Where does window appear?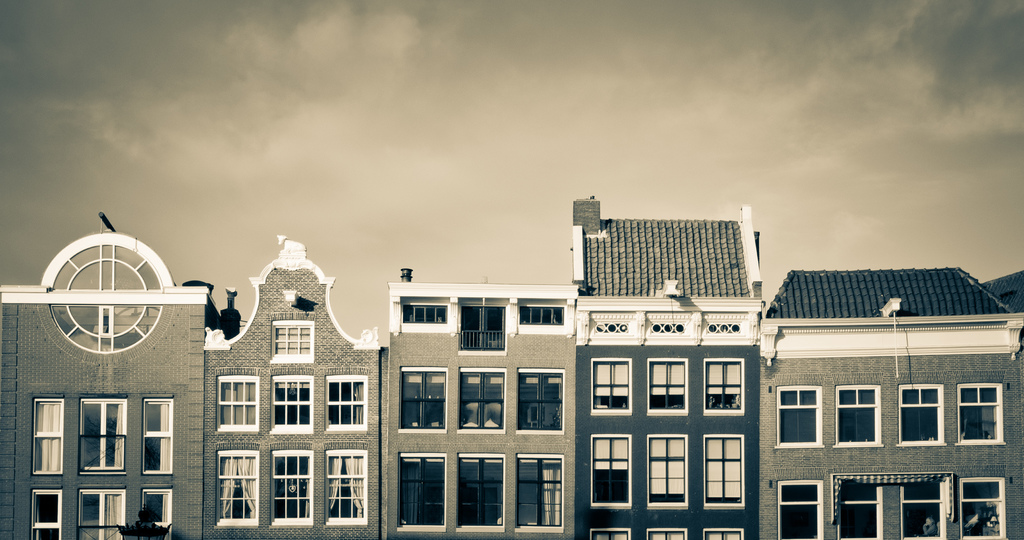
Appears at BBox(274, 321, 316, 362).
